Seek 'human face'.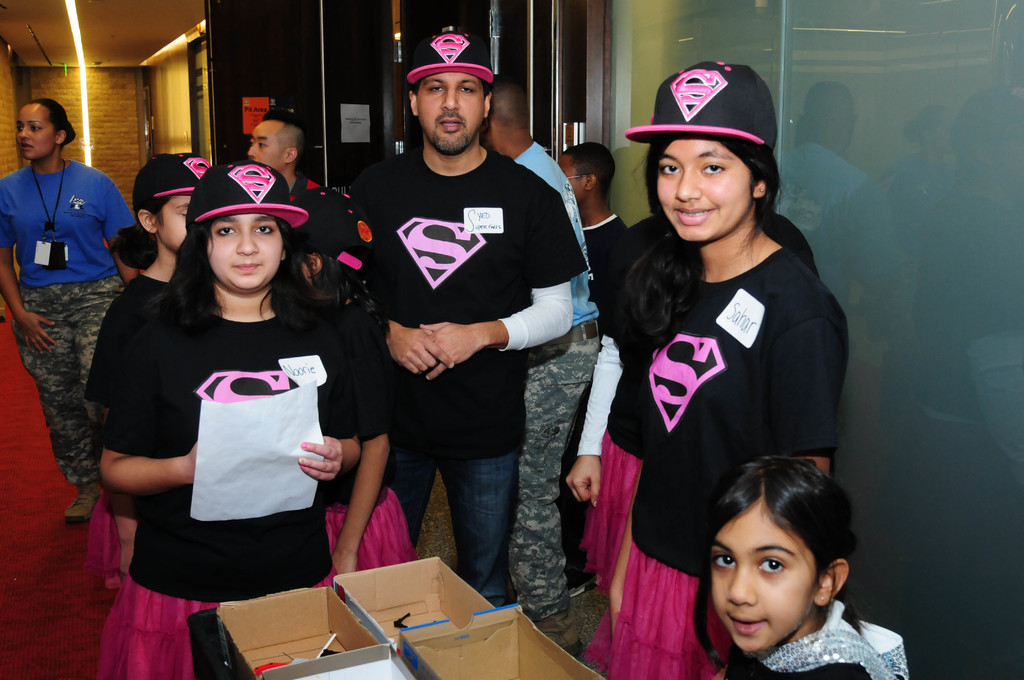
BBox(205, 214, 285, 287).
